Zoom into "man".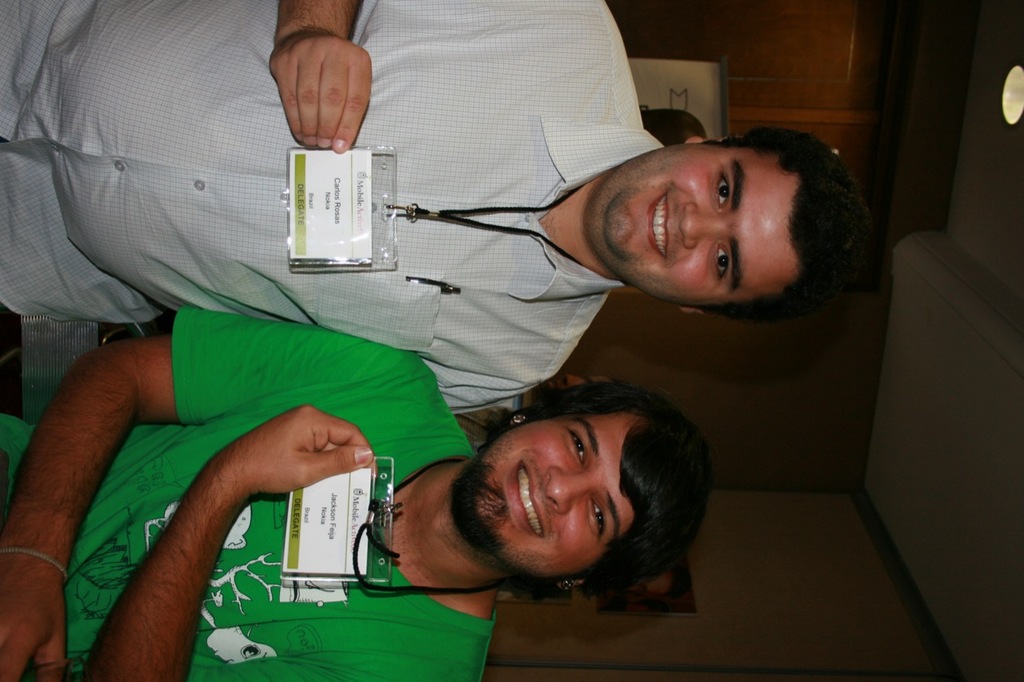
Zoom target: <bbox>0, 0, 867, 414</bbox>.
